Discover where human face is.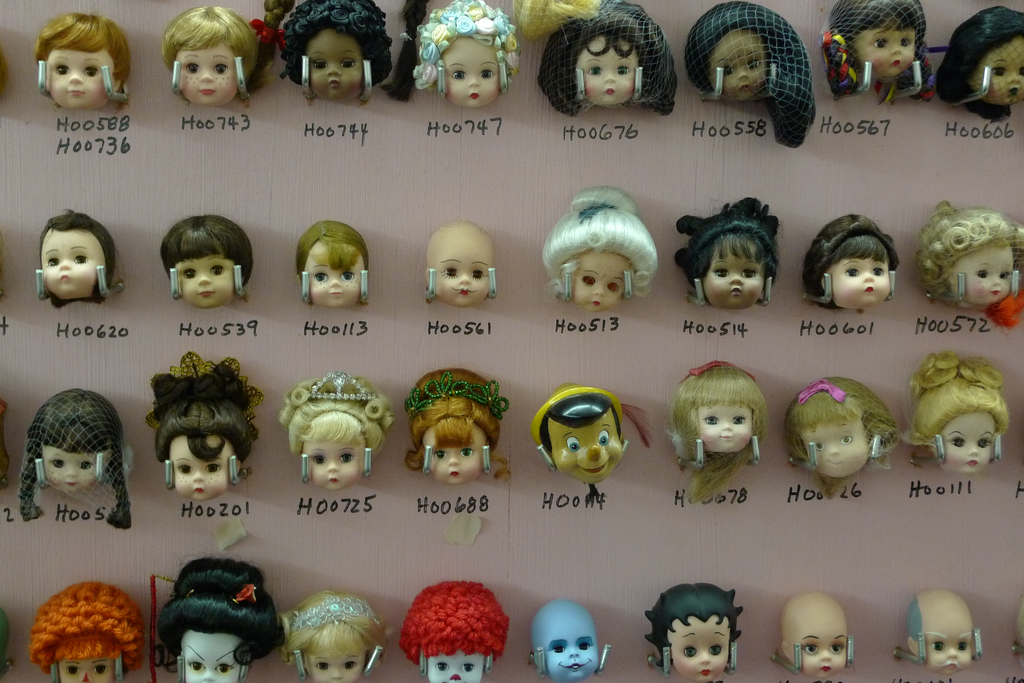
Discovered at [x1=177, y1=259, x2=232, y2=306].
